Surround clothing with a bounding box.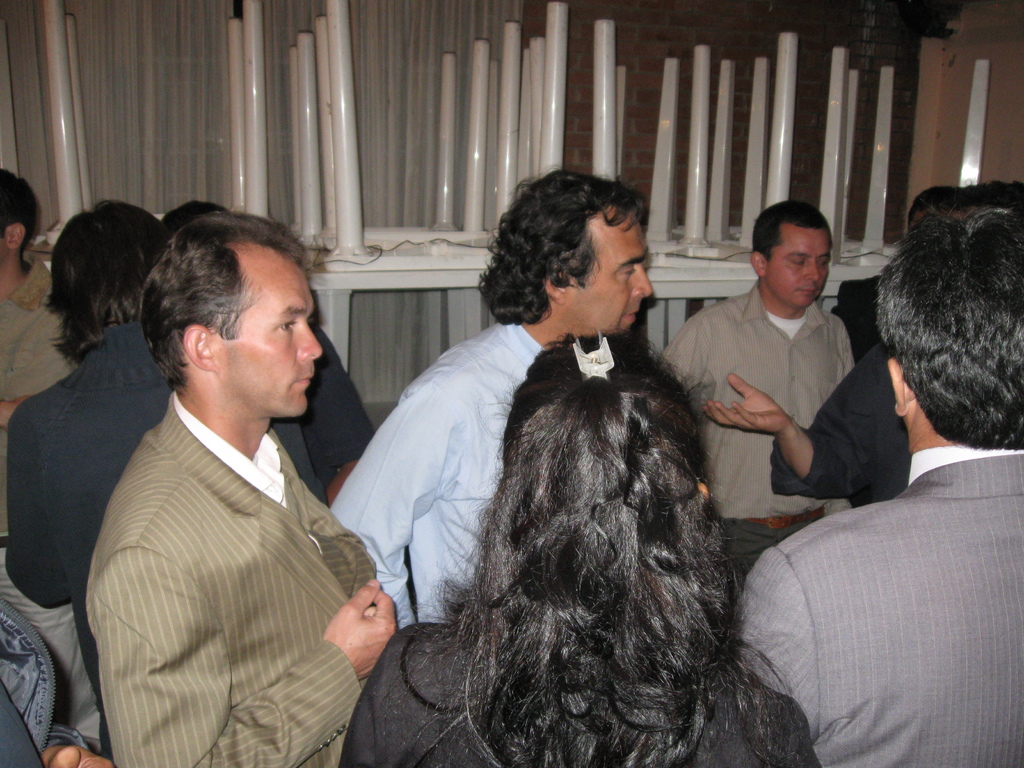
locate(734, 445, 1023, 767).
